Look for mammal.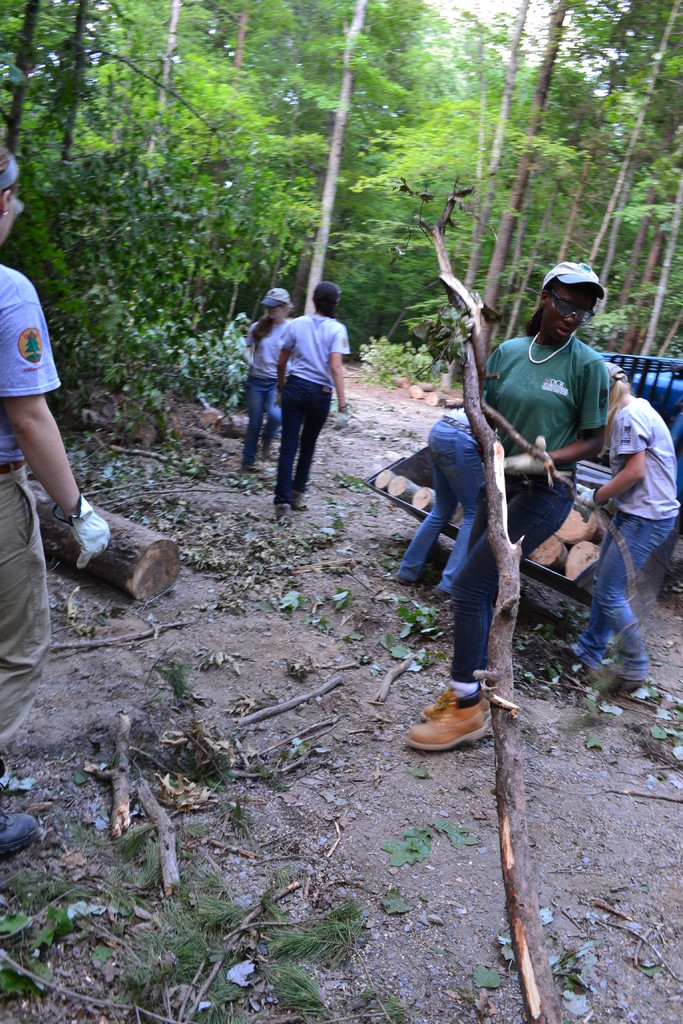
Found: [265,266,359,541].
